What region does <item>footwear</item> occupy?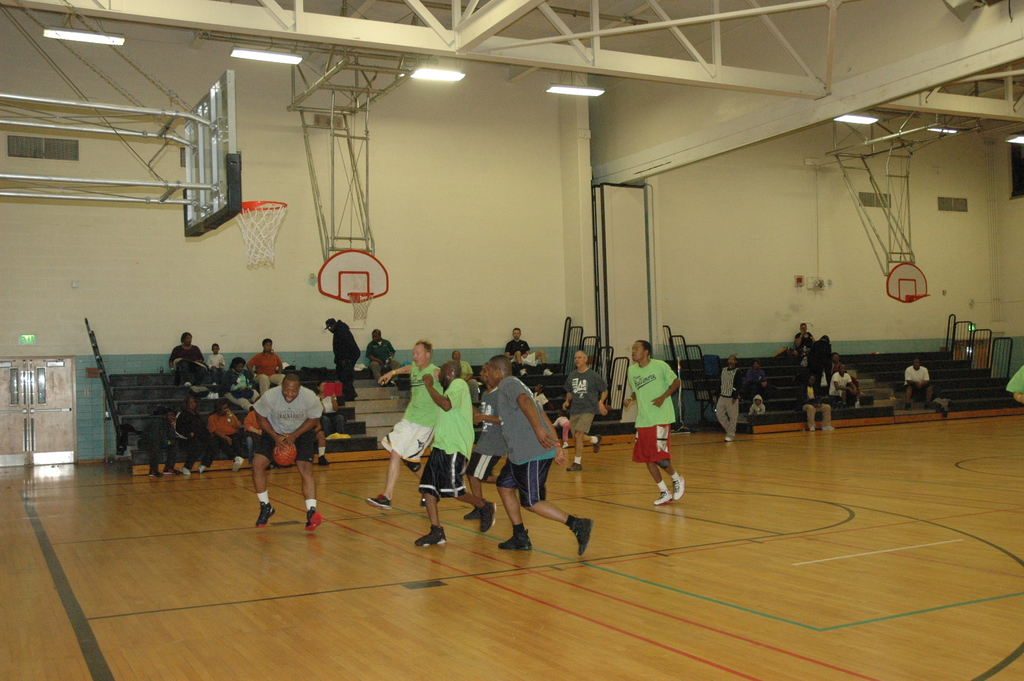
box=[566, 461, 586, 470].
